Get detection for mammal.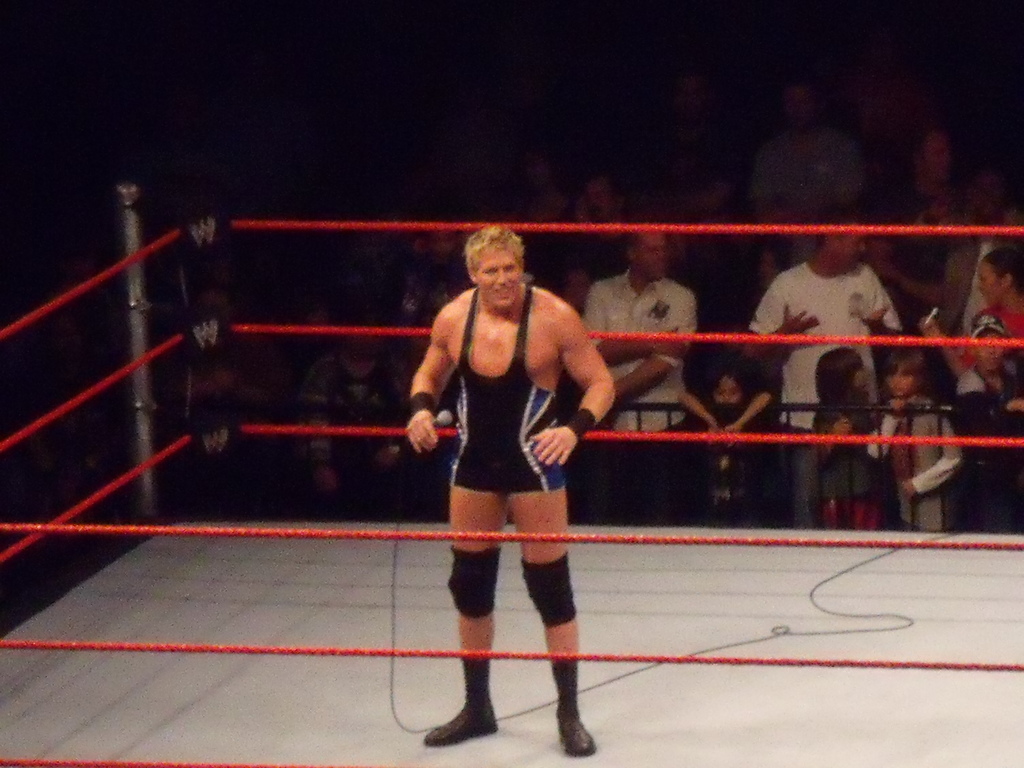
Detection: {"x1": 377, "y1": 291, "x2": 618, "y2": 735}.
